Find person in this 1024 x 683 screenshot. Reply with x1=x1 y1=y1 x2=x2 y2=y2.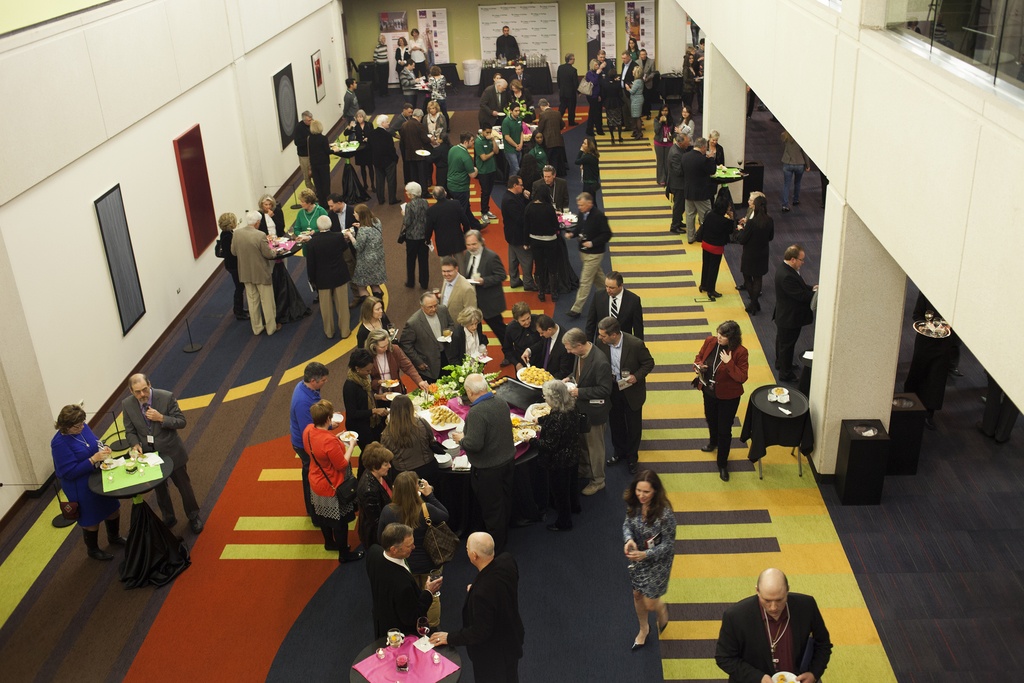
x1=676 y1=111 x2=694 y2=140.
